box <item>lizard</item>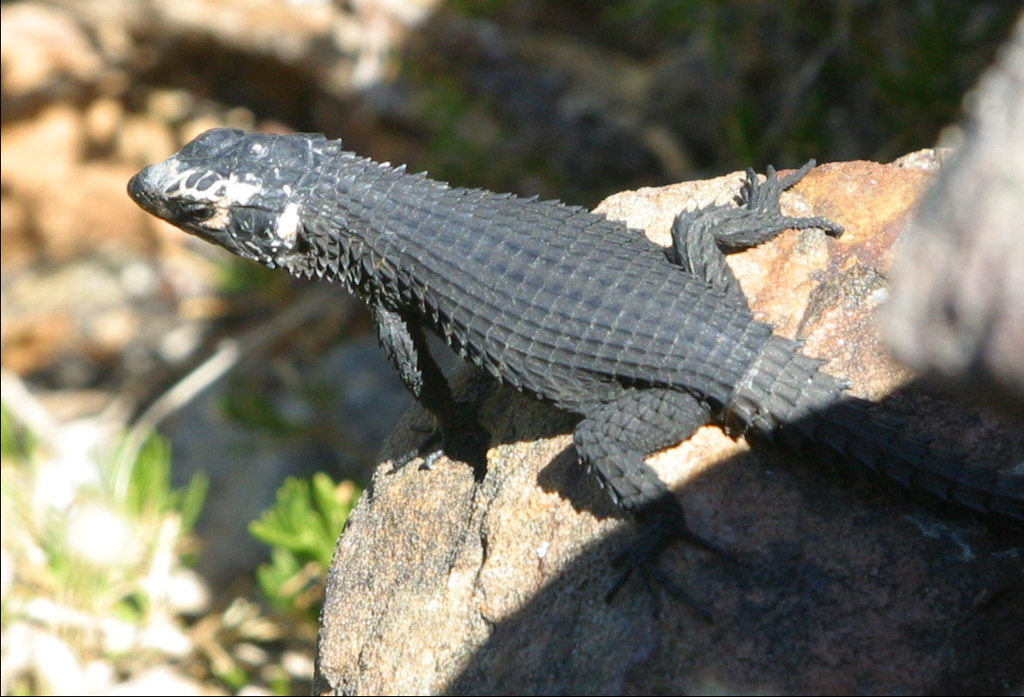
rect(83, 154, 1018, 665)
